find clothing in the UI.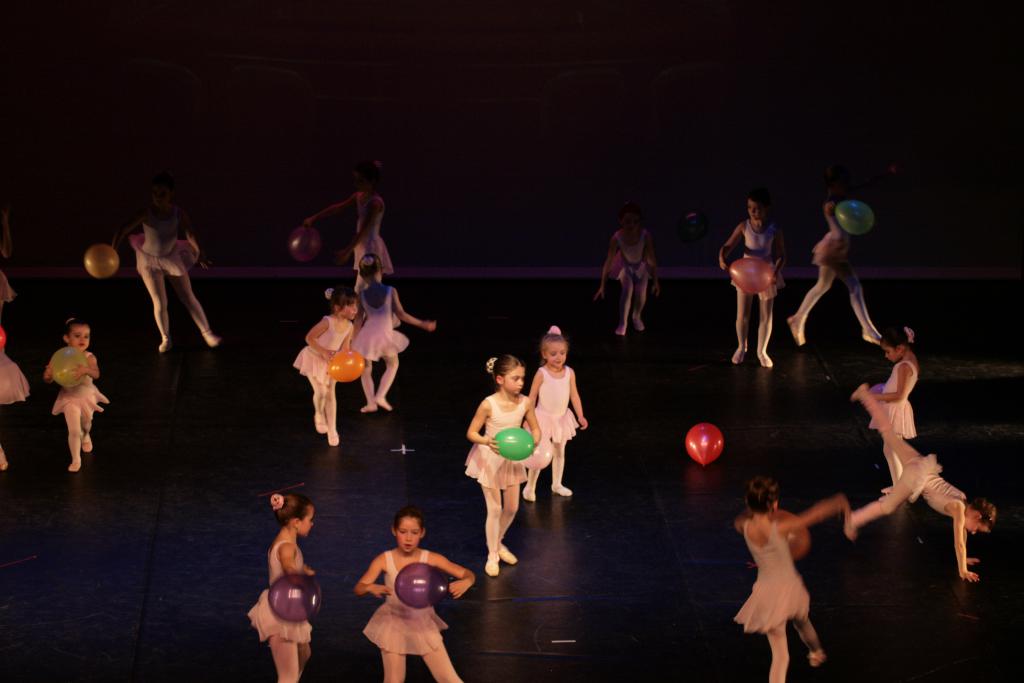
UI element at 461, 393, 527, 493.
